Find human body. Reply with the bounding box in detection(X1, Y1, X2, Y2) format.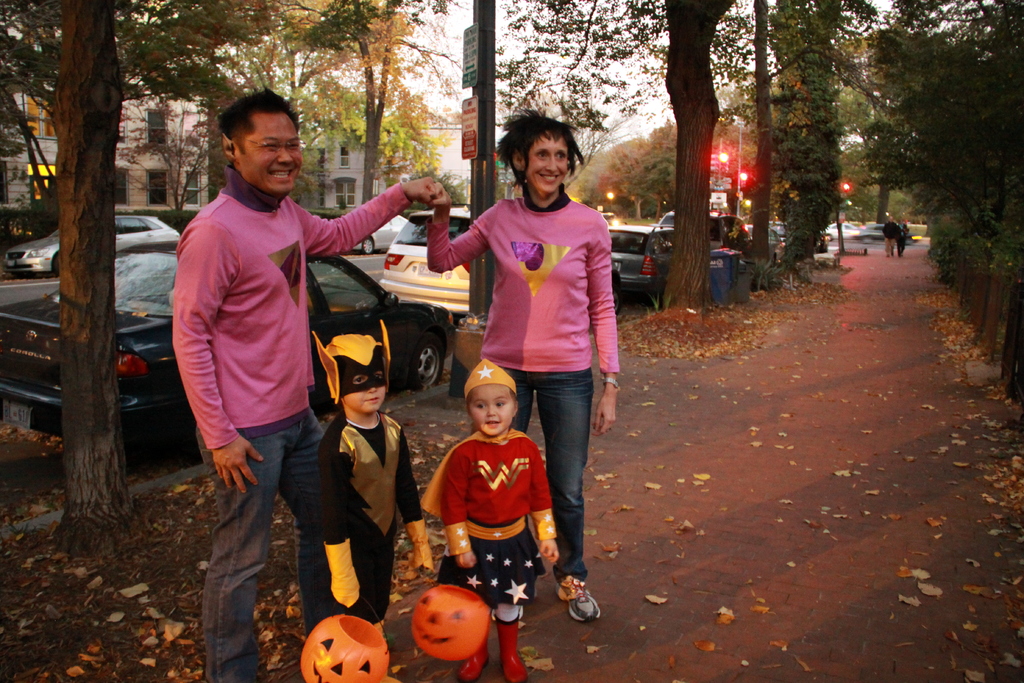
detection(430, 107, 621, 625).
